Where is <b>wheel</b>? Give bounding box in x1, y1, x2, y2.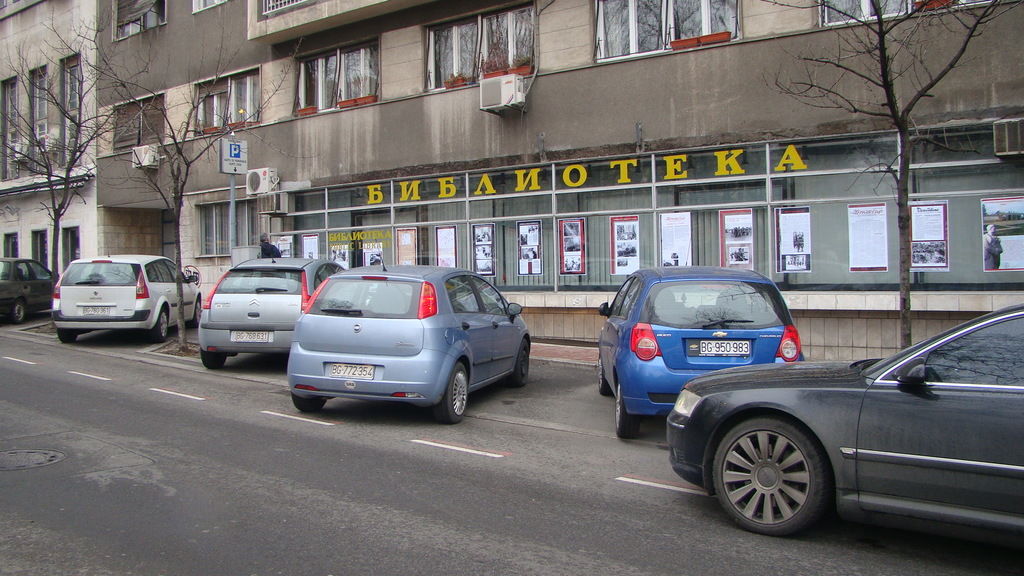
199, 347, 227, 369.
